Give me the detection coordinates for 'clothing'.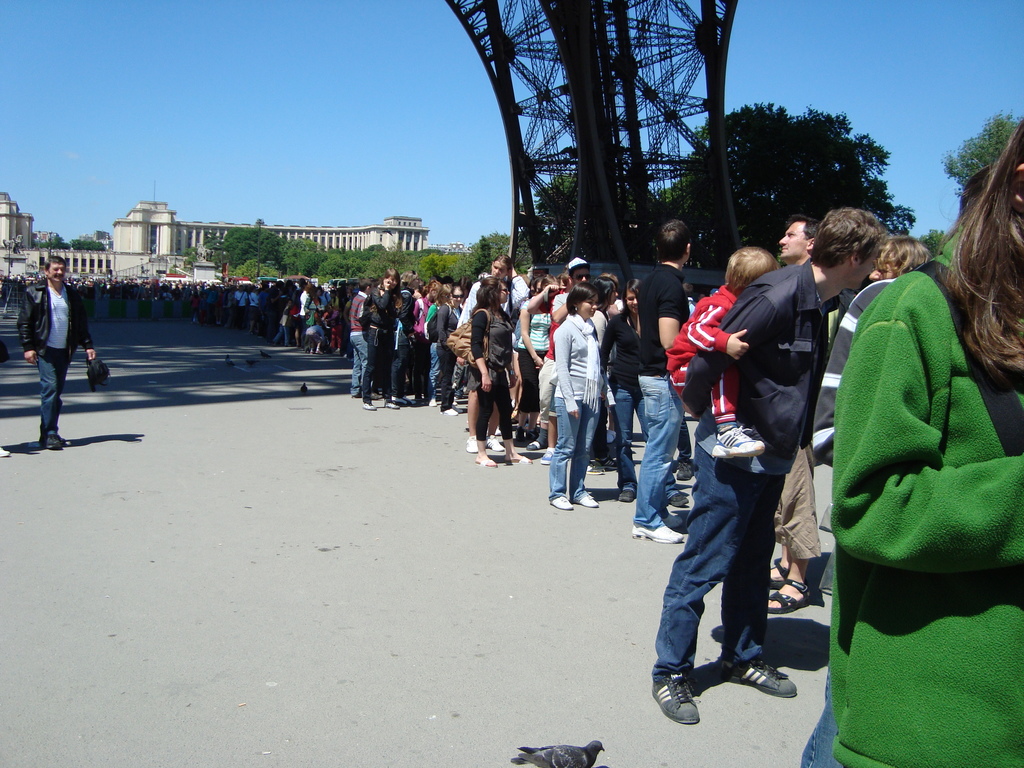
crop(831, 230, 1023, 767).
